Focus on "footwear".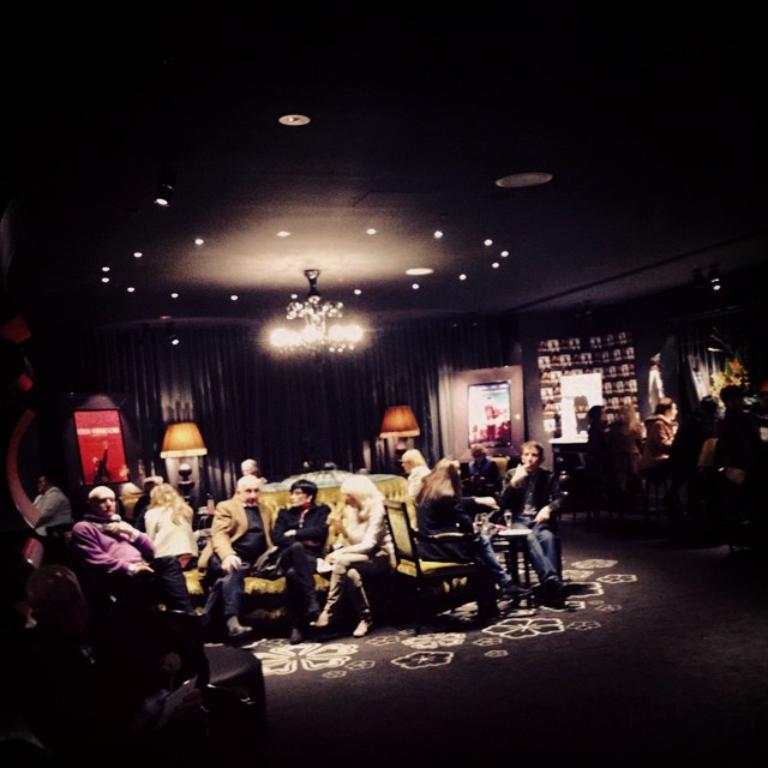
Focused at box=[508, 584, 535, 605].
